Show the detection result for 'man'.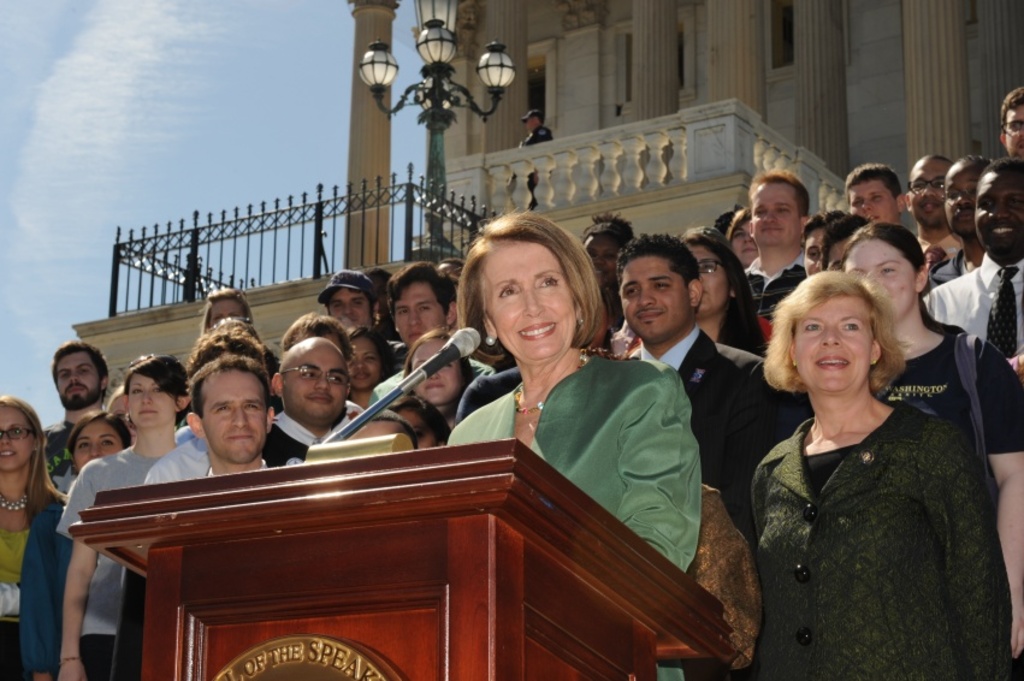
x1=42 y1=340 x2=114 y2=487.
